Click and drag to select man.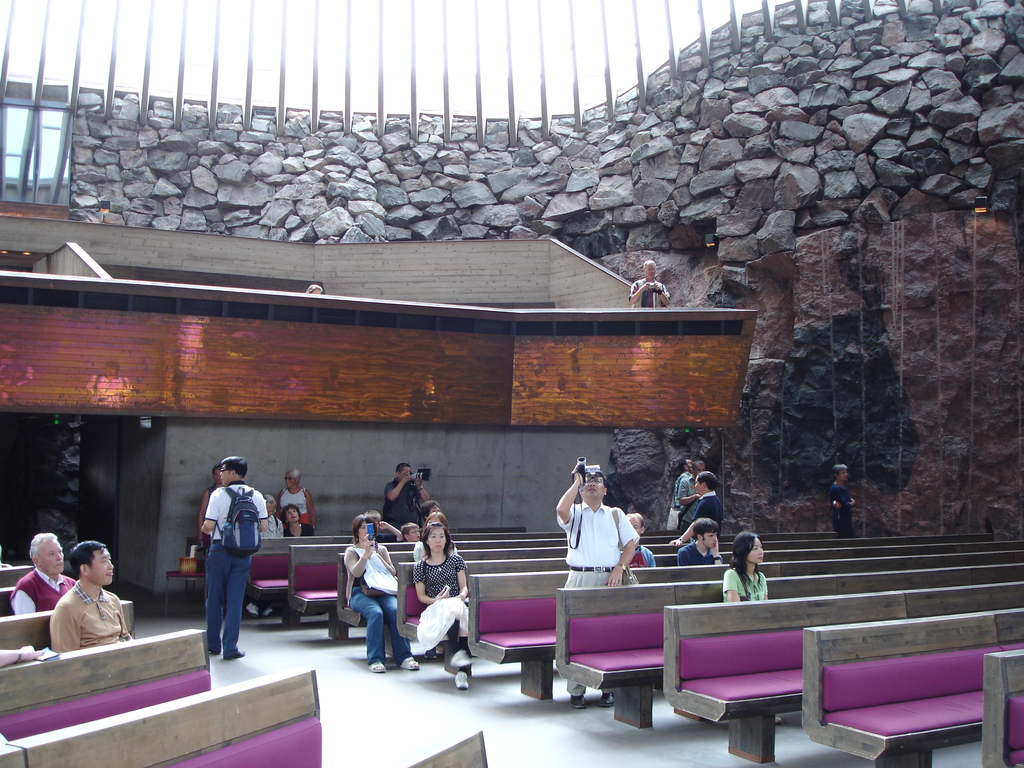
Selection: bbox=[49, 539, 134, 654].
